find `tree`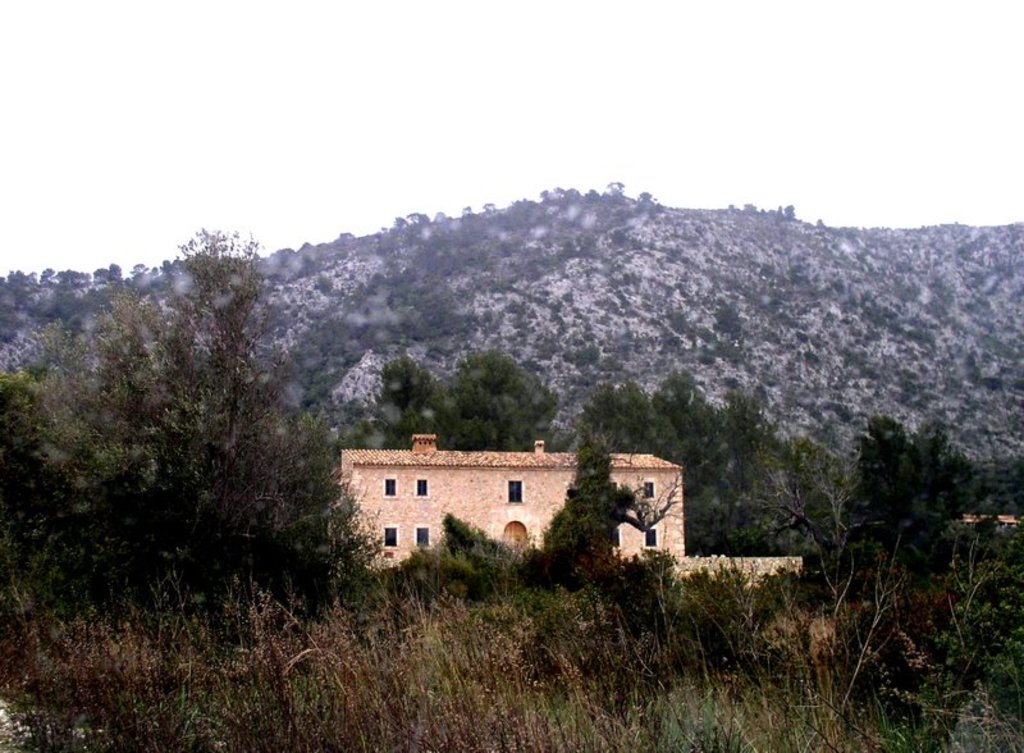
left=338, top=347, right=453, bottom=453
